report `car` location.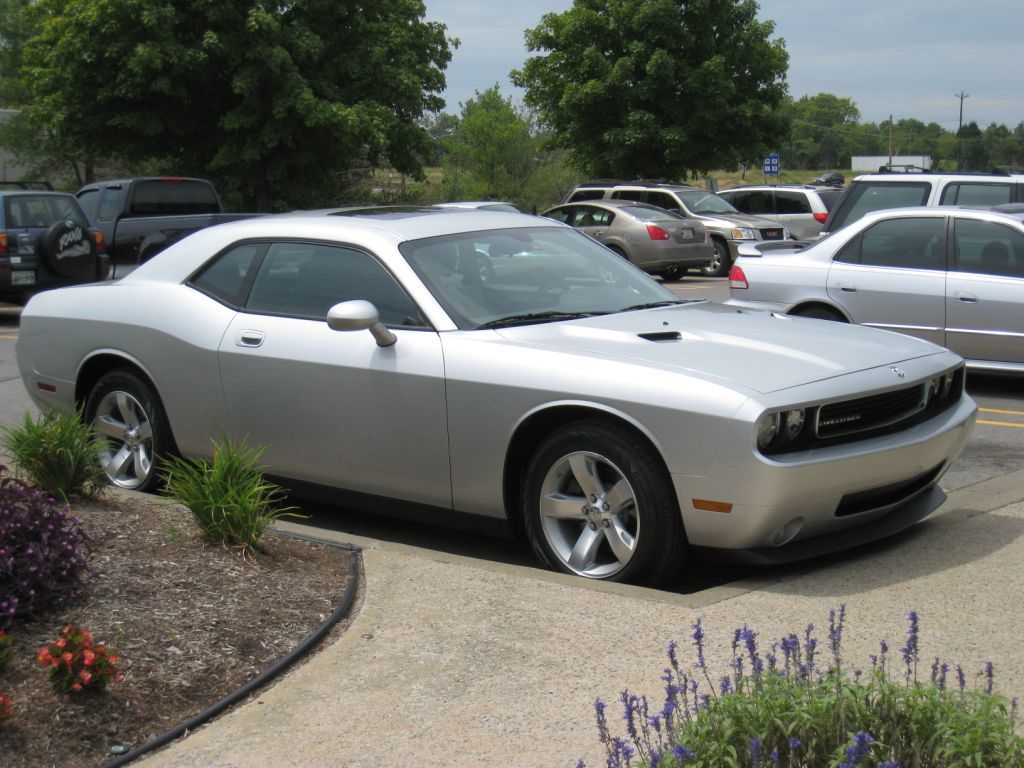
Report: 15:205:980:585.
